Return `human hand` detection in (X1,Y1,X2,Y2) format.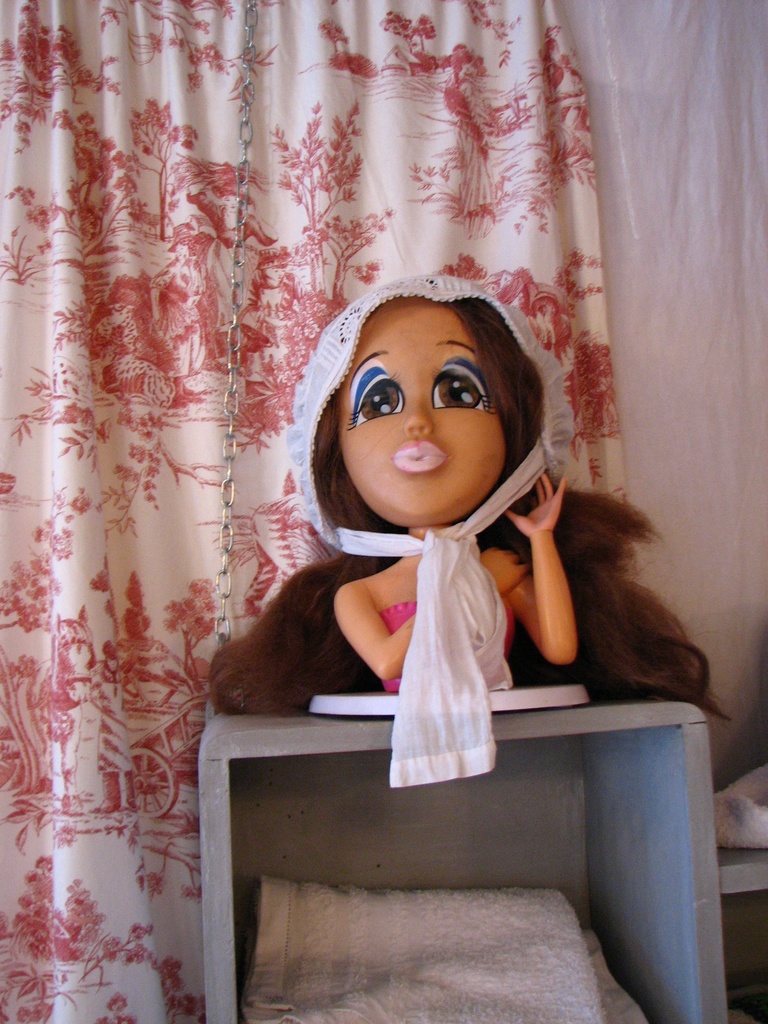
(498,476,570,541).
